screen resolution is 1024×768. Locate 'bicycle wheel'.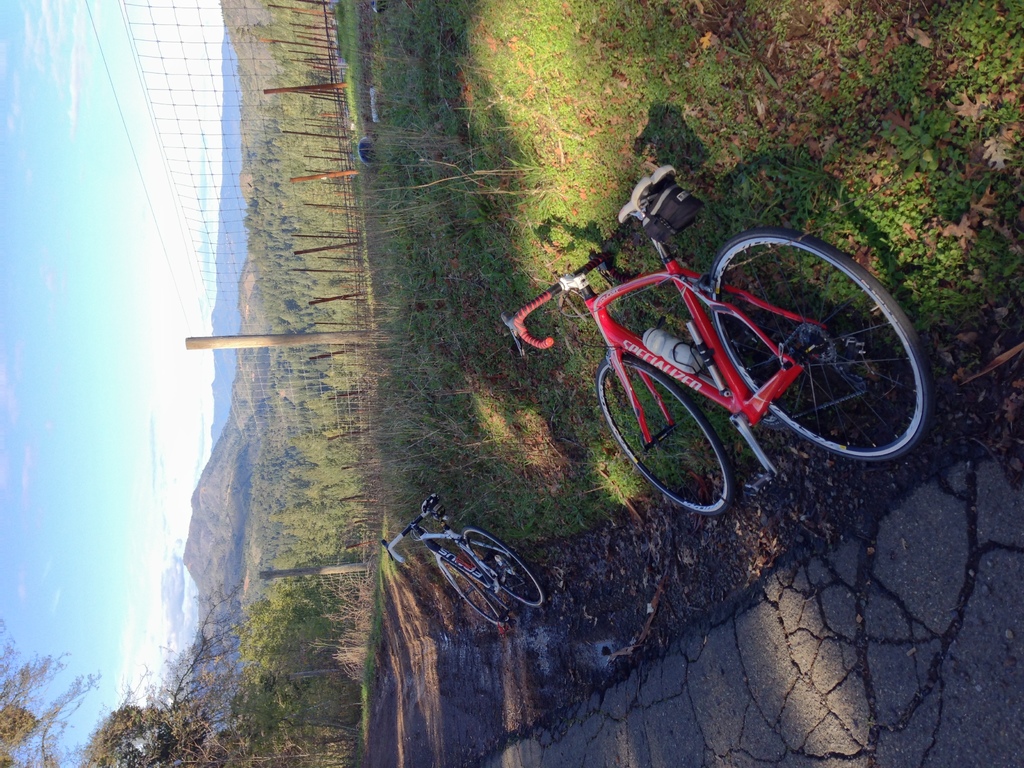
<region>596, 351, 729, 515</region>.
